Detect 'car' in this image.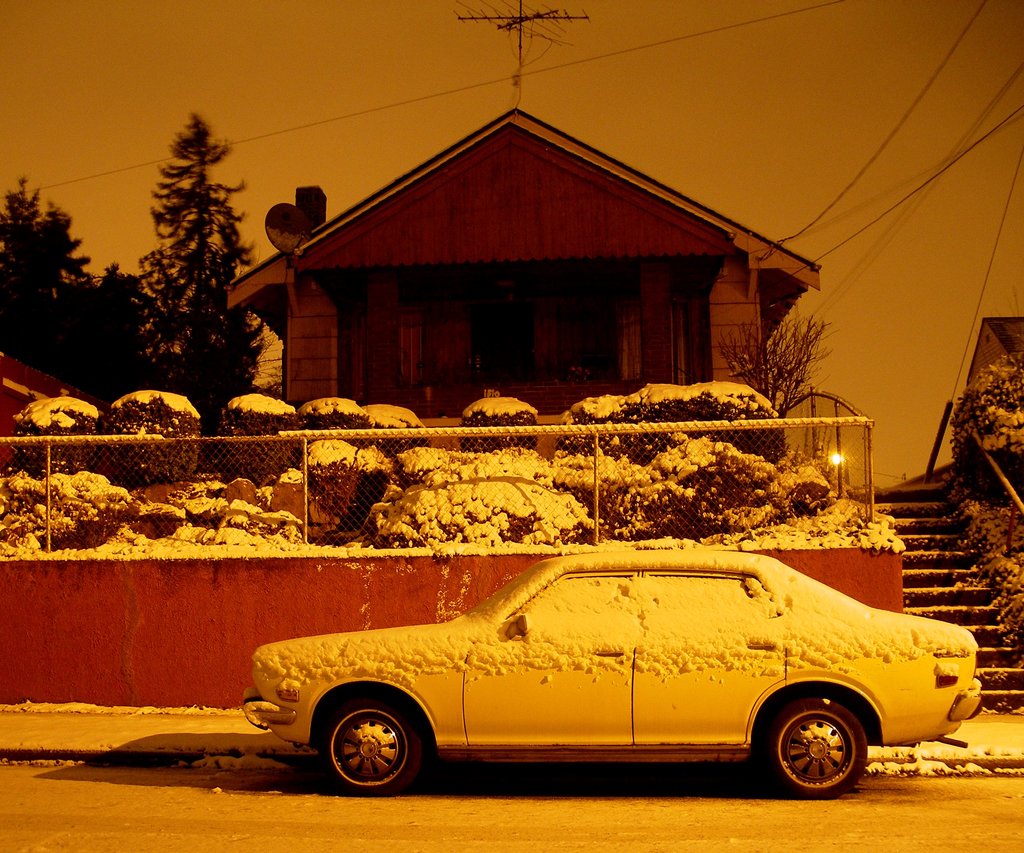
Detection: [x1=239, y1=547, x2=987, y2=795].
